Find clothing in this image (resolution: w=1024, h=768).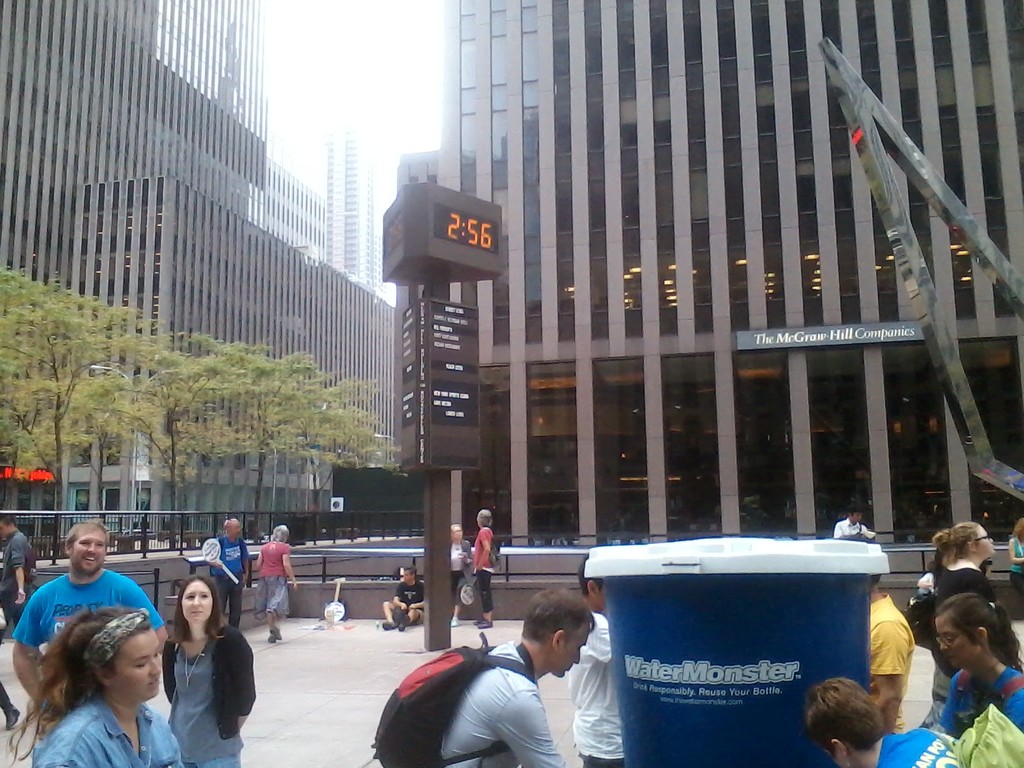
[x1=436, y1=641, x2=556, y2=767].
